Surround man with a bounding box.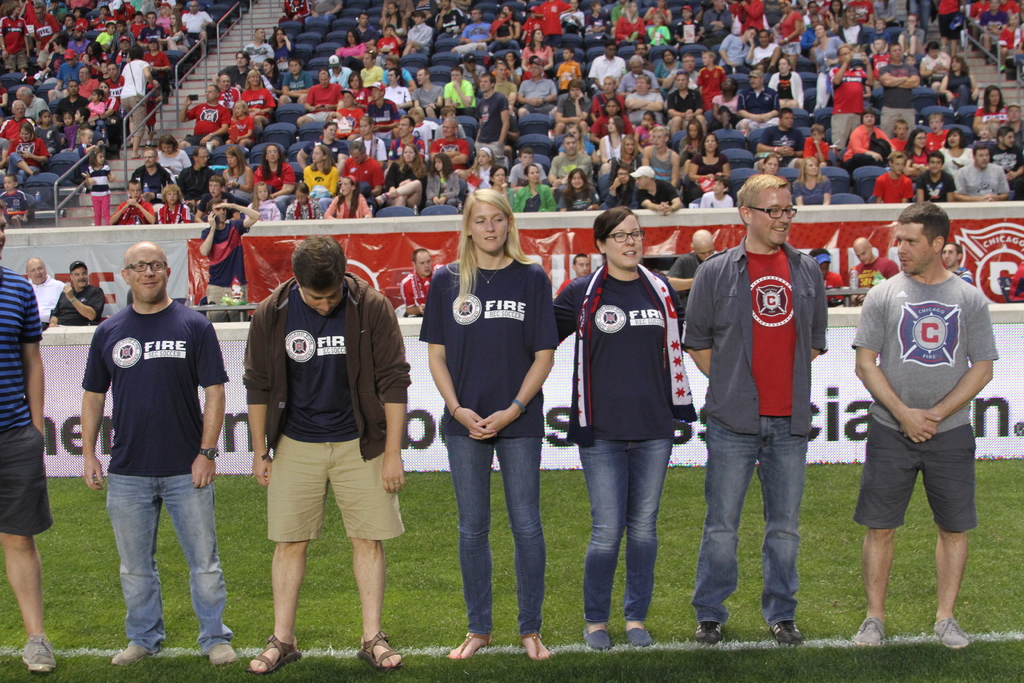
box=[310, 0, 346, 24].
